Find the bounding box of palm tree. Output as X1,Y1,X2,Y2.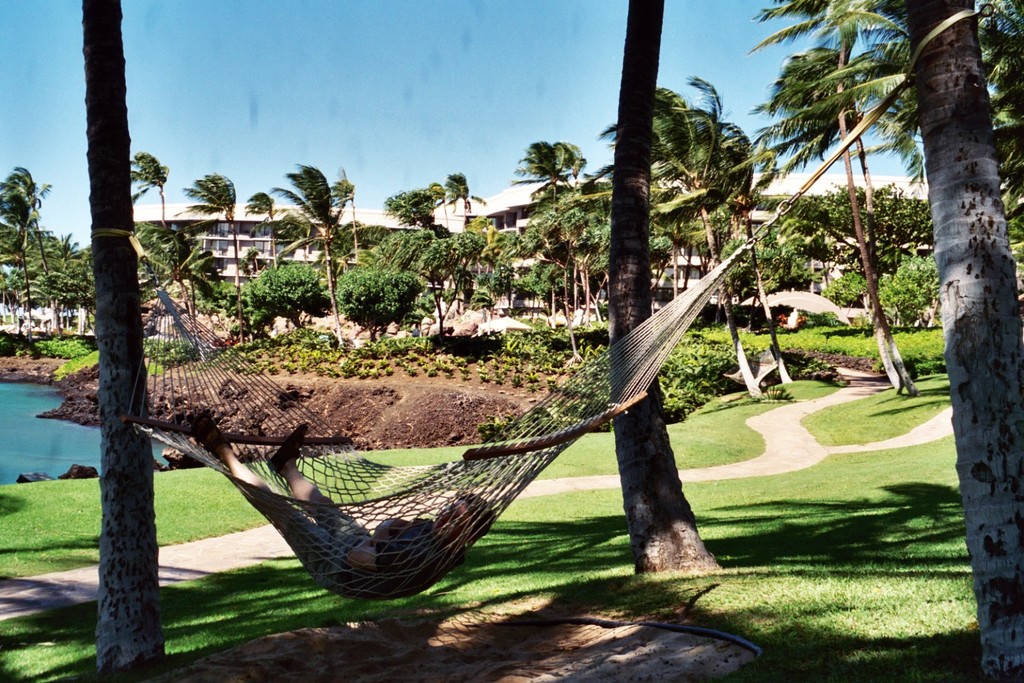
787,60,887,212.
